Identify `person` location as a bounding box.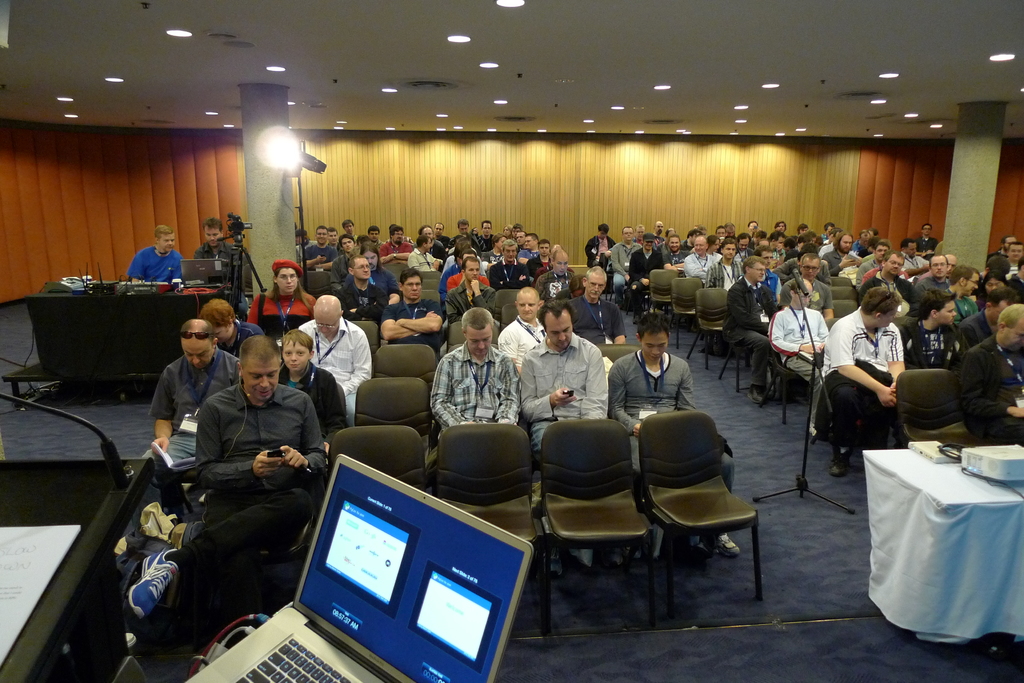
box=[148, 300, 319, 642].
